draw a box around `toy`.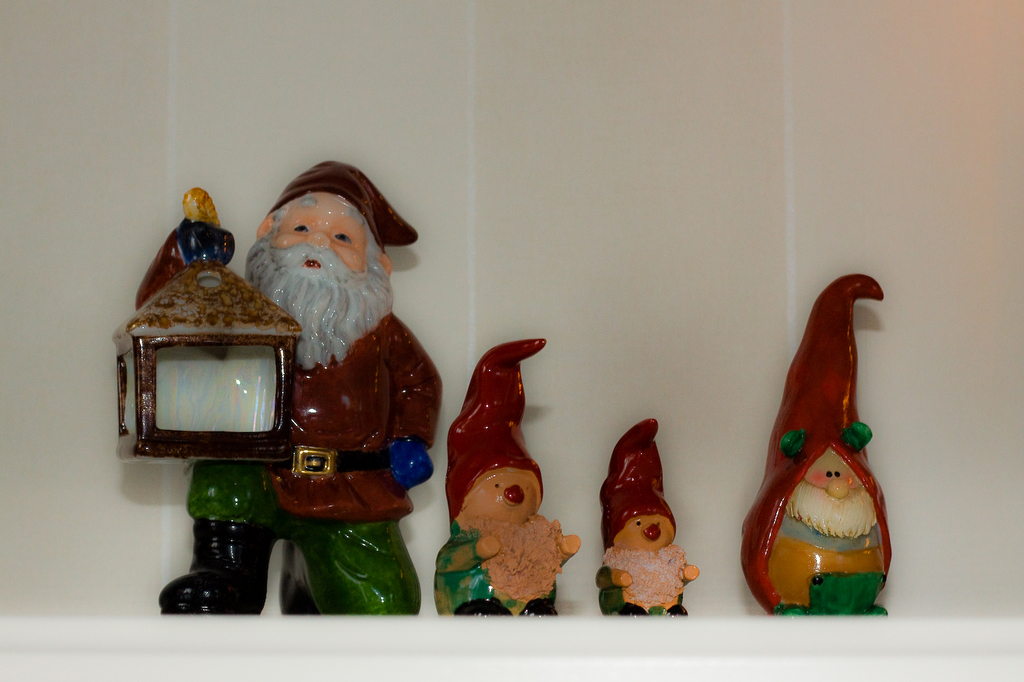
x1=734, y1=267, x2=890, y2=616.
